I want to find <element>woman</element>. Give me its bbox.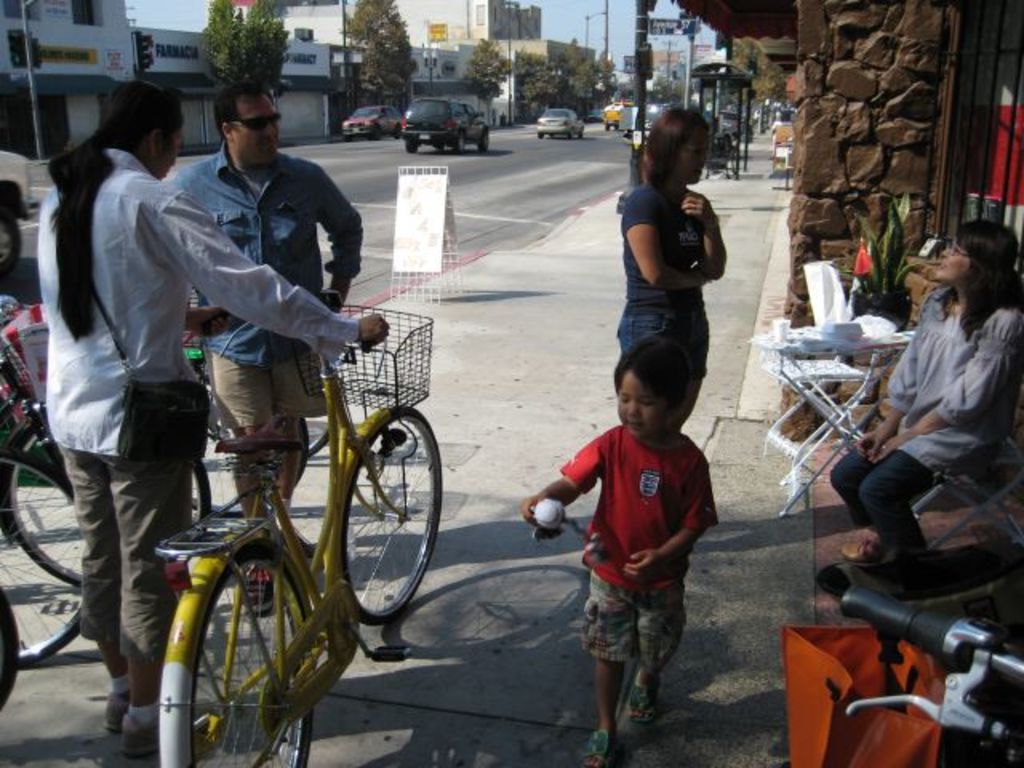
x1=35 y1=75 x2=394 y2=766.
